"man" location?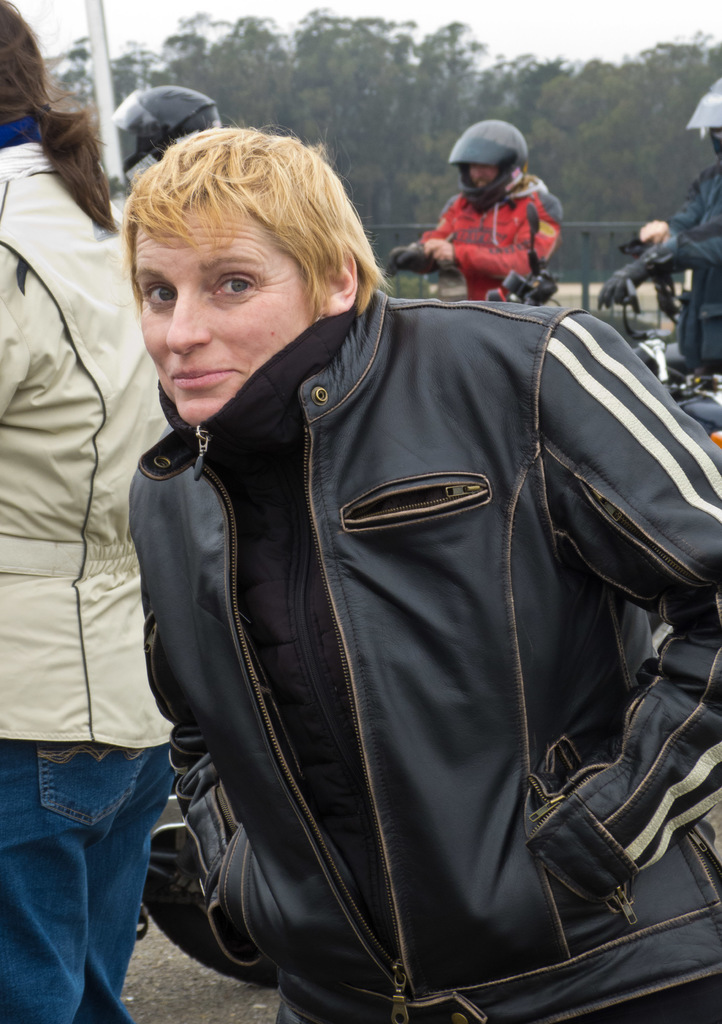
box(418, 125, 560, 307)
